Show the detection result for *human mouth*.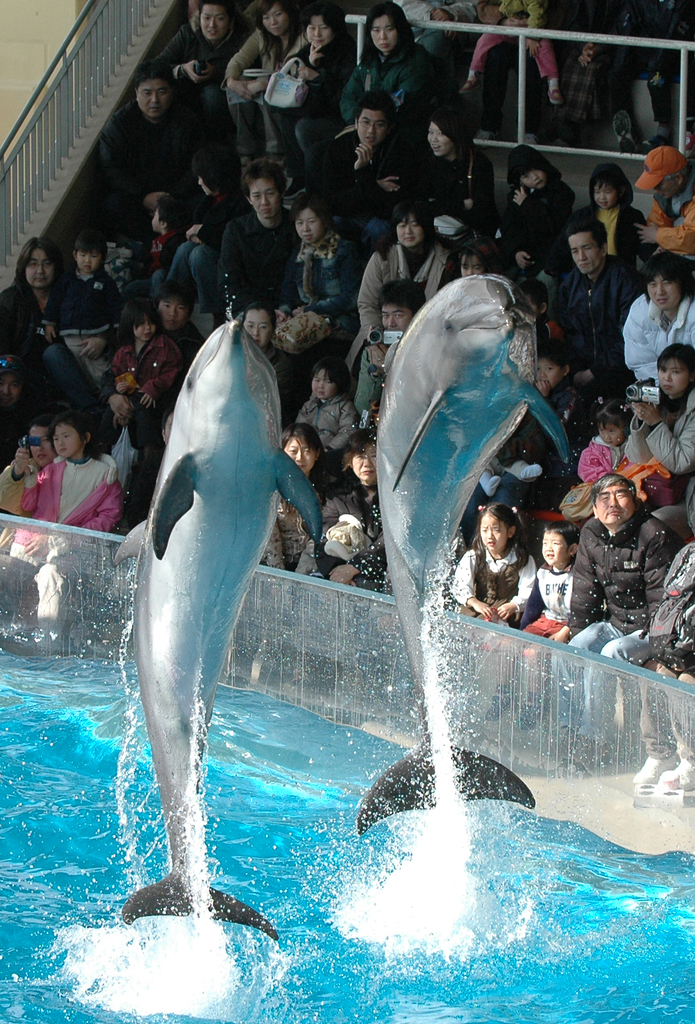
(x1=261, y1=209, x2=268, y2=216).
